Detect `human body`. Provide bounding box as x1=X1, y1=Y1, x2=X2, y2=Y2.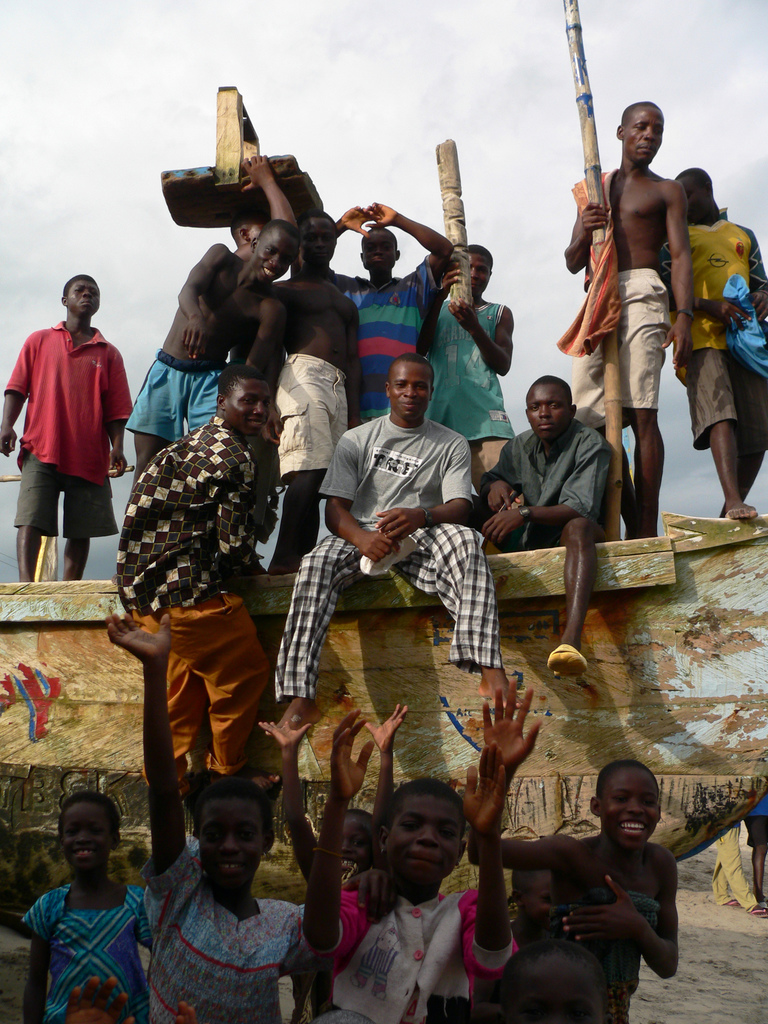
x1=426, y1=248, x2=516, y2=529.
